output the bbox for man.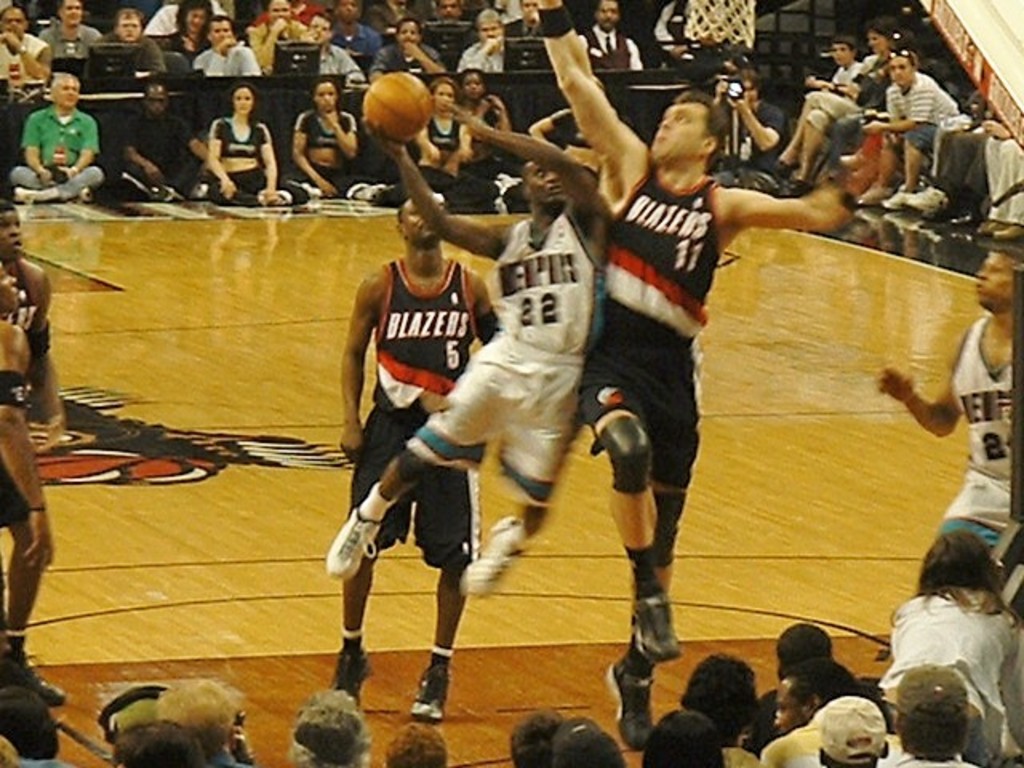
[x1=0, y1=686, x2=77, y2=766].
